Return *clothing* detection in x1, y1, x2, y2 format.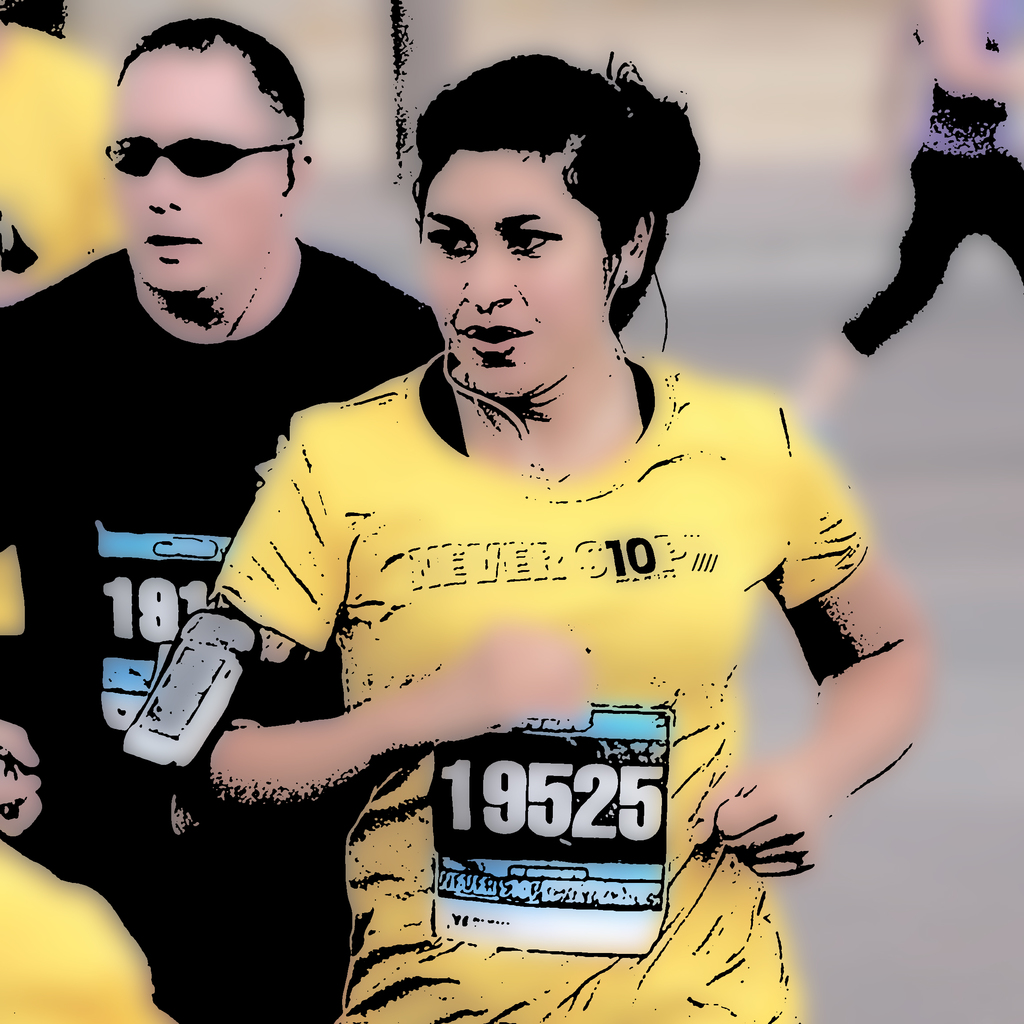
174, 358, 844, 924.
